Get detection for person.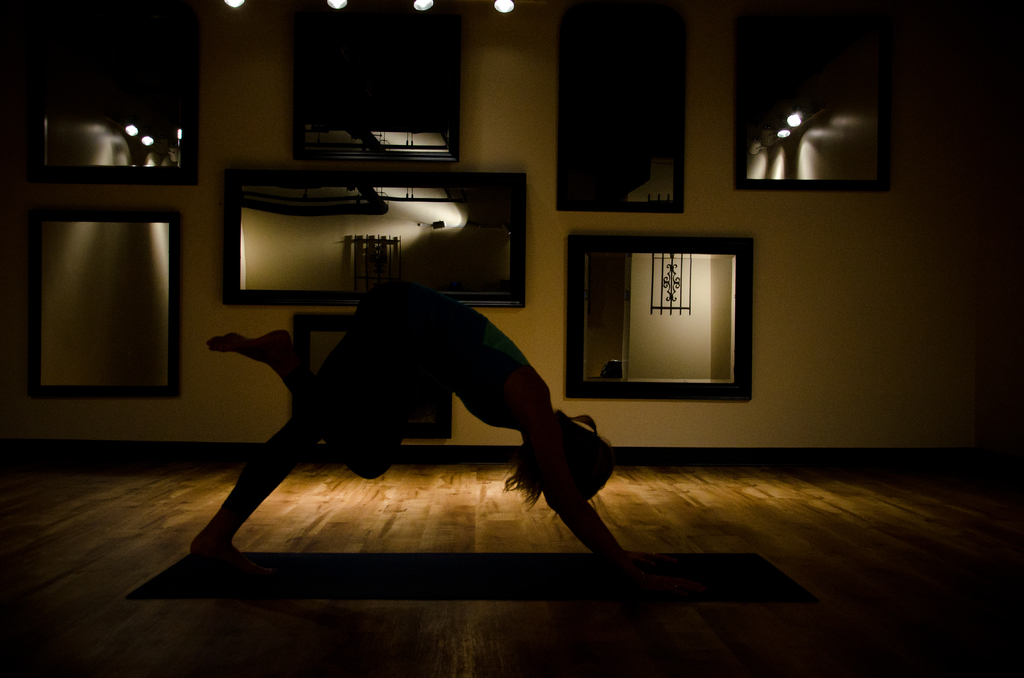
Detection: Rect(187, 259, 602, 585).
